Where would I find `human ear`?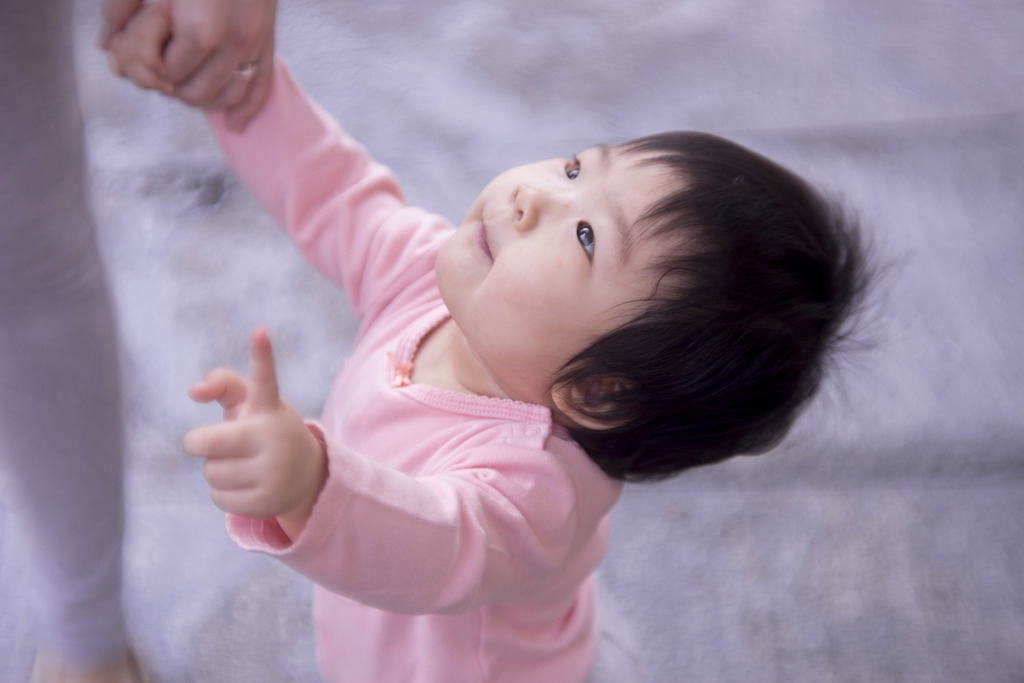
At {"x1": 551, "y1": 372, "x2": 643, "y2": 433}.
